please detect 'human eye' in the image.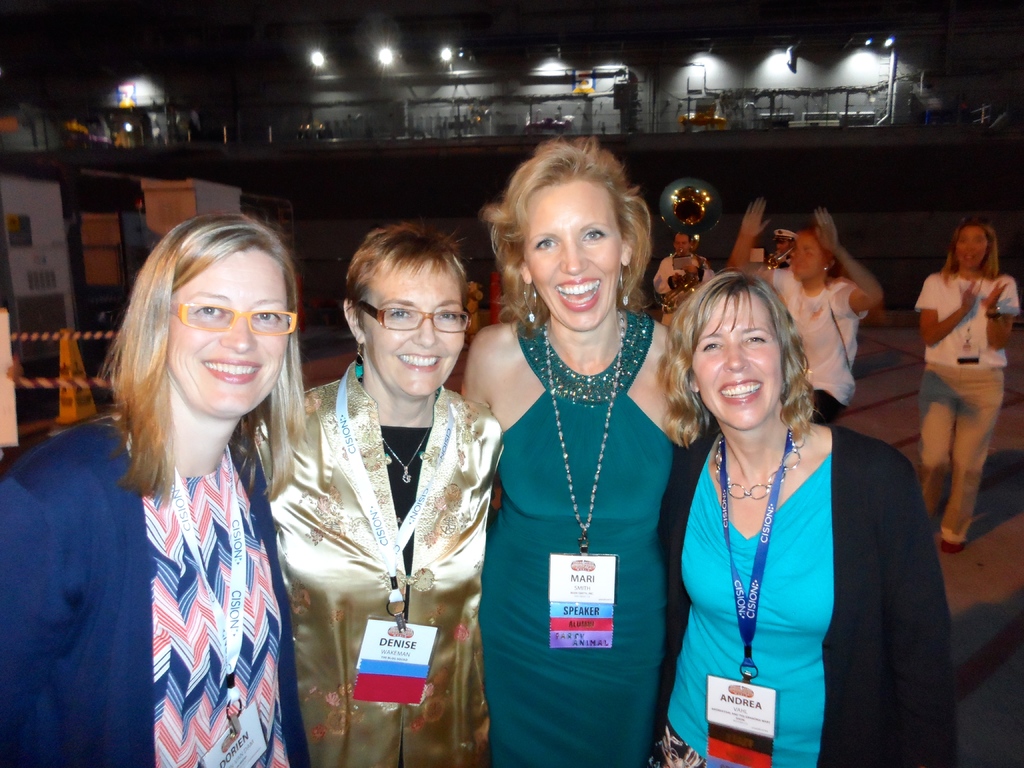
{"x1": 248, "y1": 312, "x2": 280, "y2": 323}.
